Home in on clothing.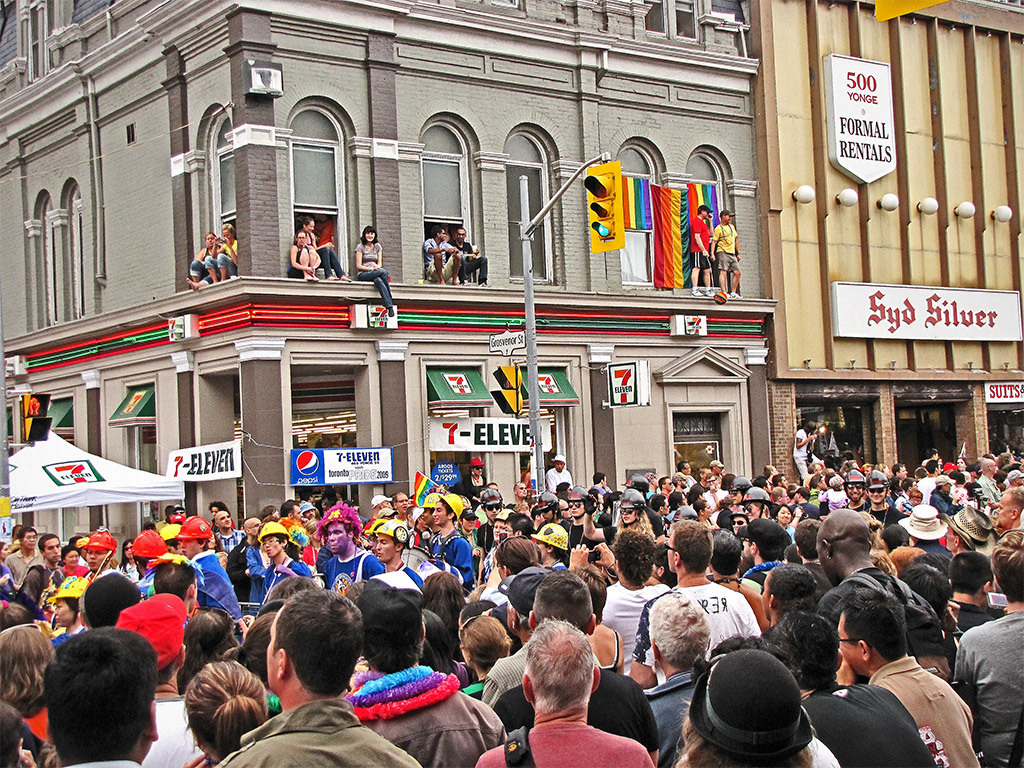
Homed in at [left=788, top=505, right=826, bottom=518].
